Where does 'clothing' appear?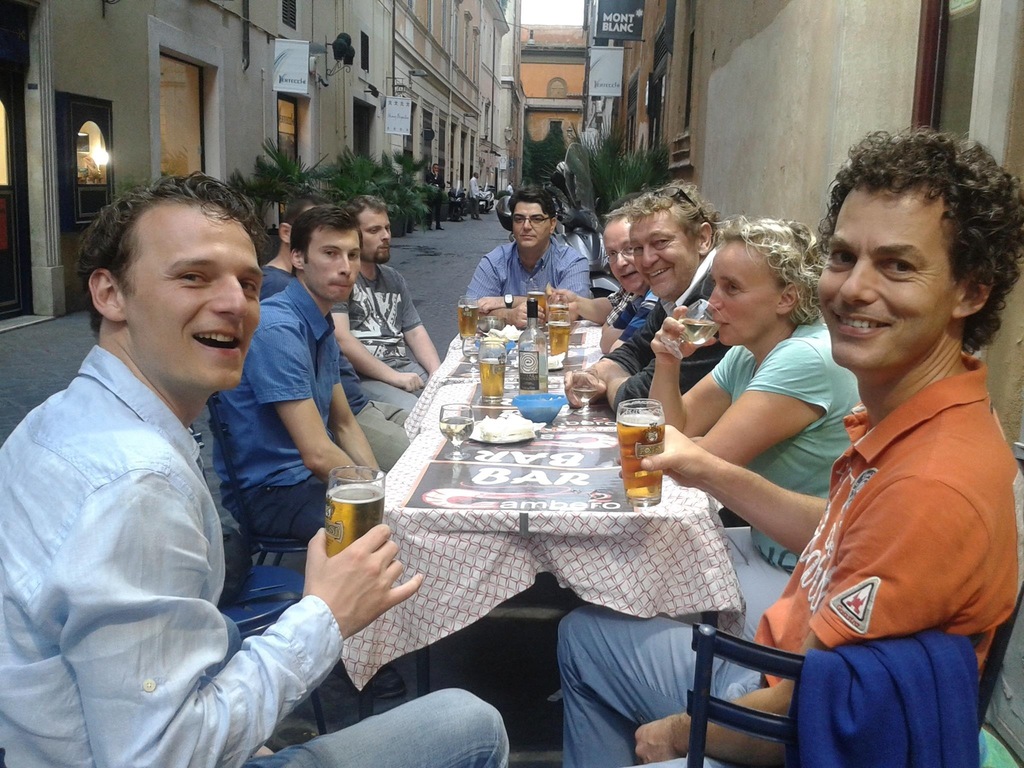
Appears at x1=218, y1=279, x2=340, y2=541.
